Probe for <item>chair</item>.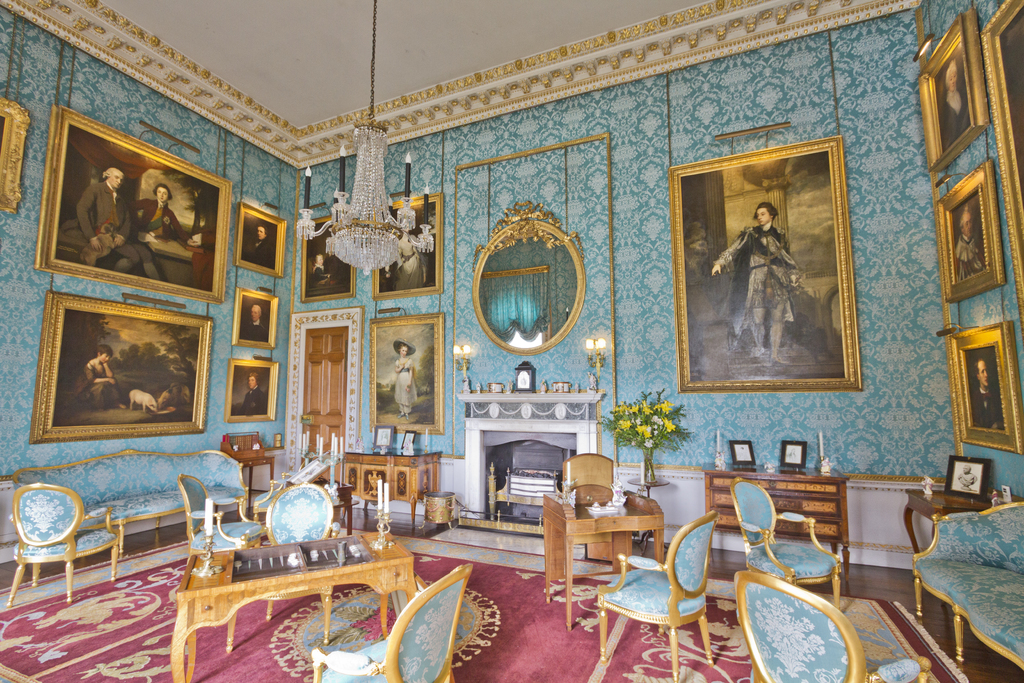
Probe result: box=[729, 476, 845, 609].
